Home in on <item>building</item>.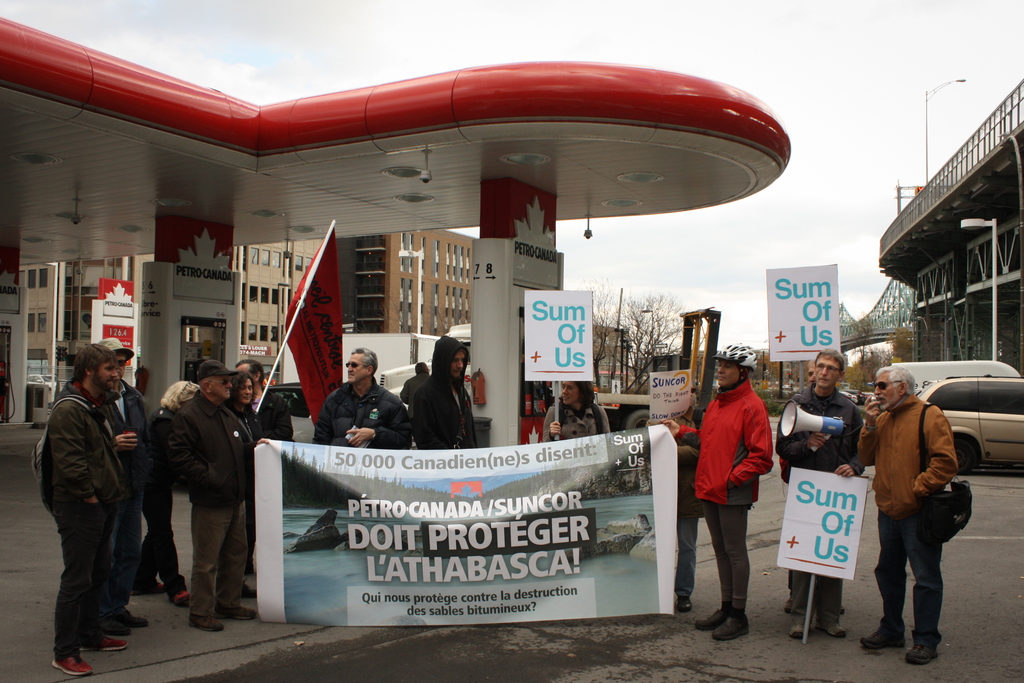
Homed in at select_region(594, 325, 628, 369).
